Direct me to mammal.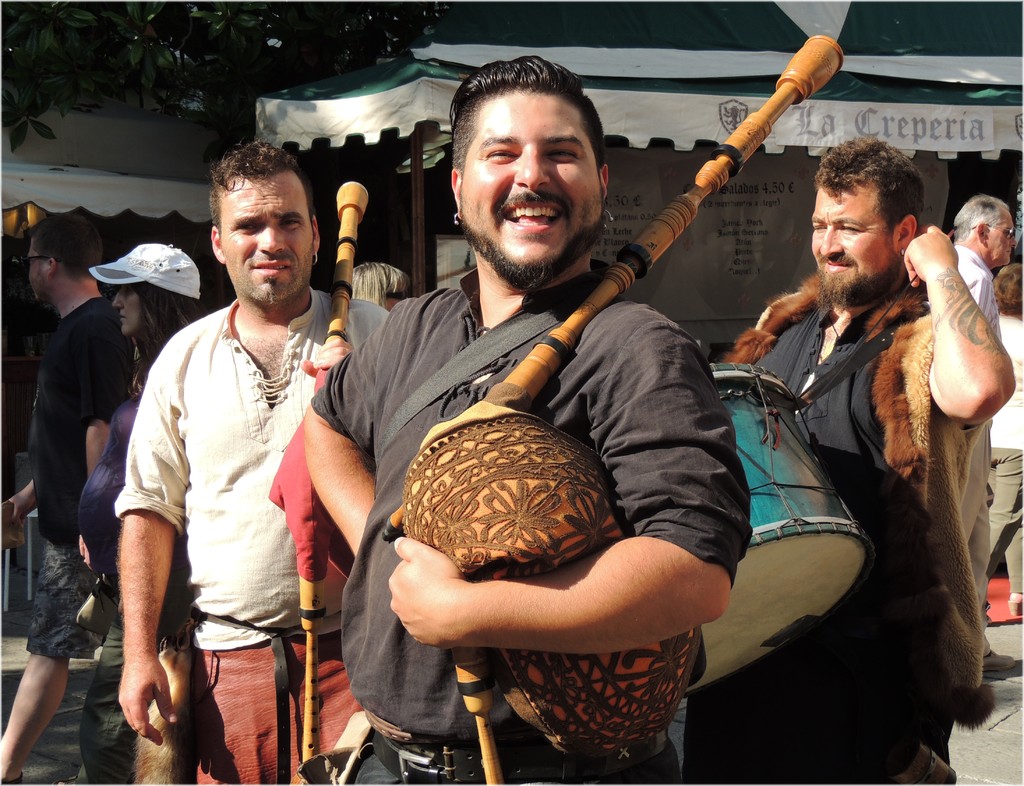
Direction: [x1=991, y1=263, x2=1023, y2=575].
